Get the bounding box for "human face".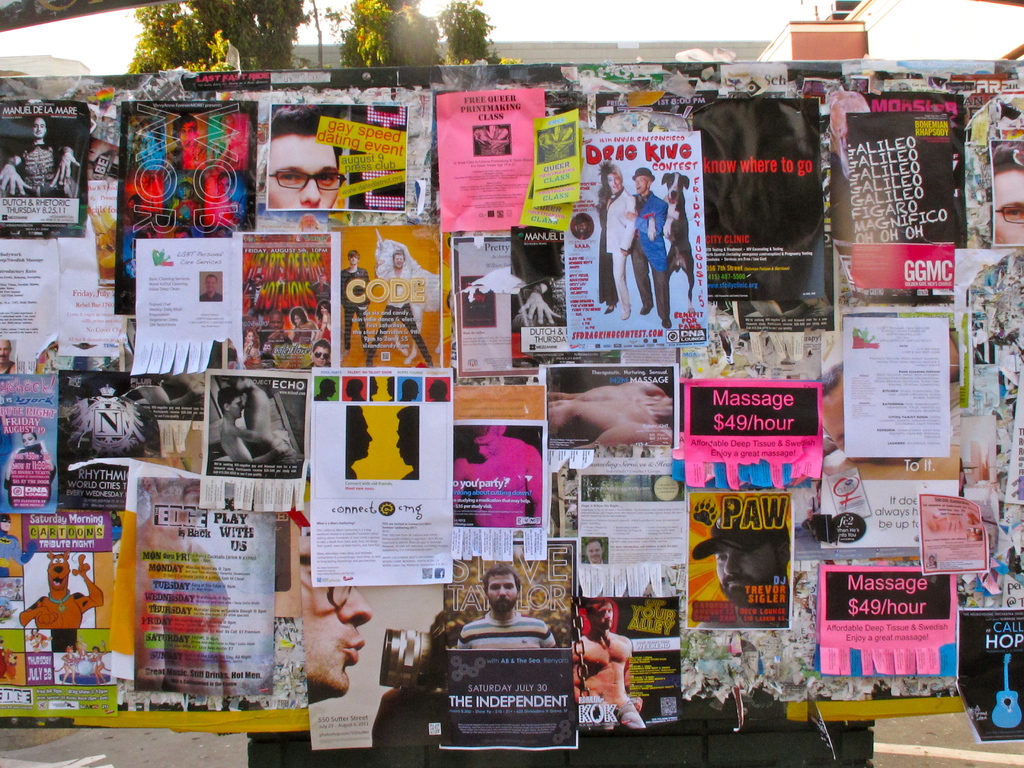
BBox(263, 344, 271, 354).
